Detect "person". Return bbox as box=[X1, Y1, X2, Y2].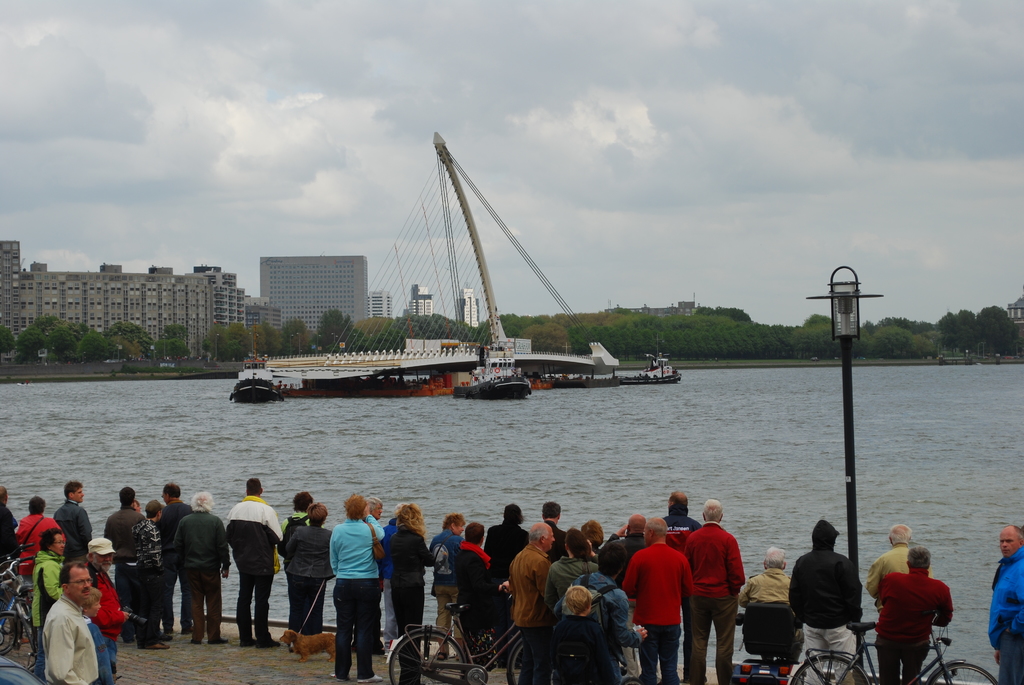
box=[790, 517, 862, 684].
